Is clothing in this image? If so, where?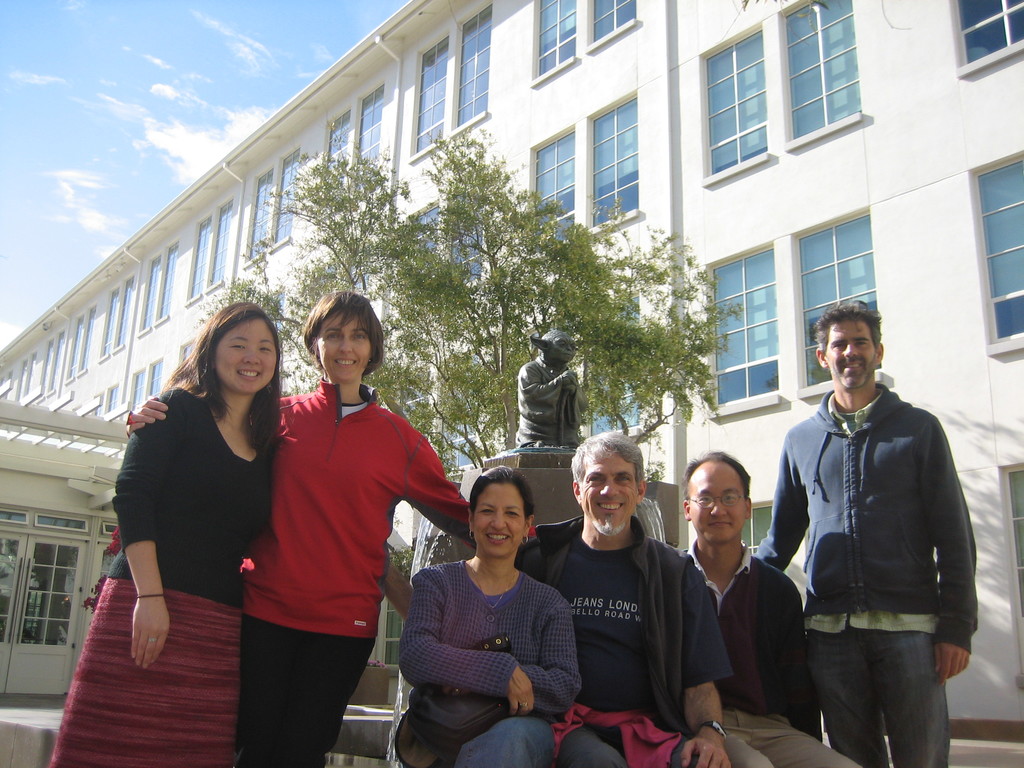
Yes, at {"left": 513, "top": 358, "right": 589, "bottom": 451}.
